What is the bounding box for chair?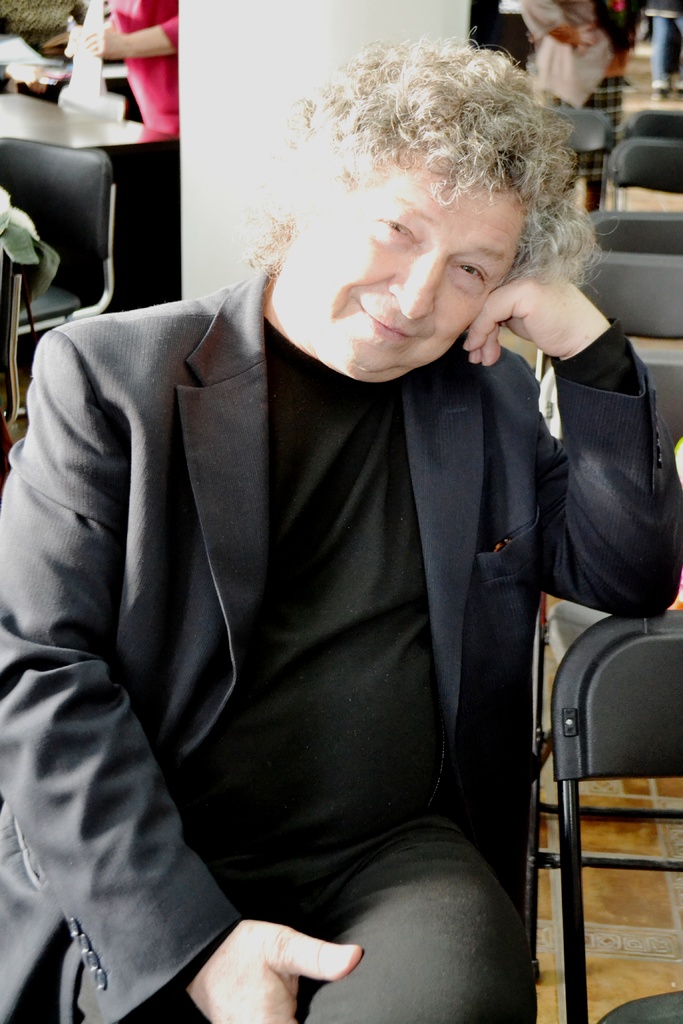
{"x1": 607, "y1": 135, "x2": 682, "y2": 211}.
